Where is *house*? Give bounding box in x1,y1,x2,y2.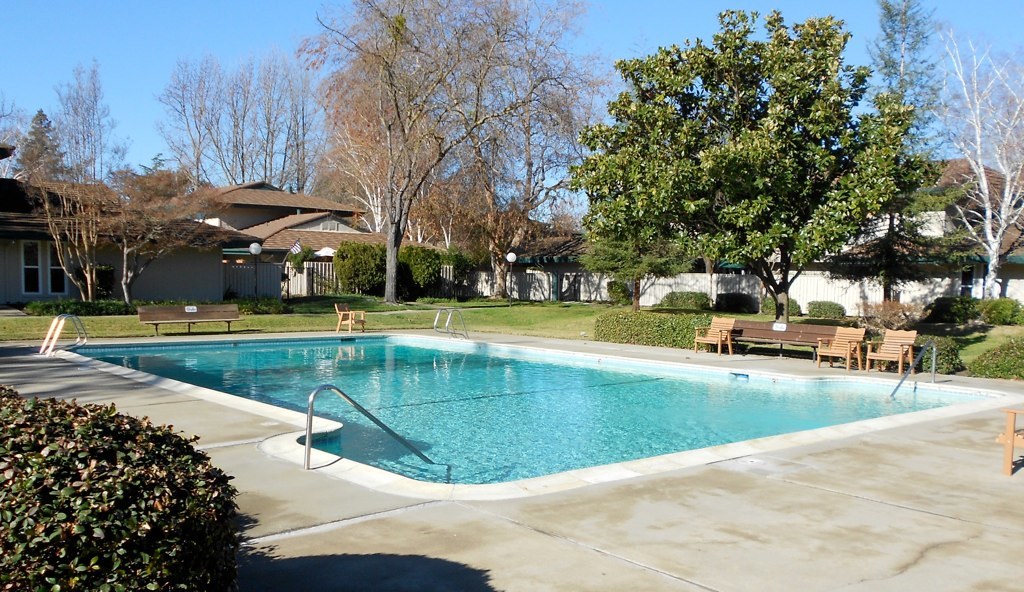
630,241,793,319.
